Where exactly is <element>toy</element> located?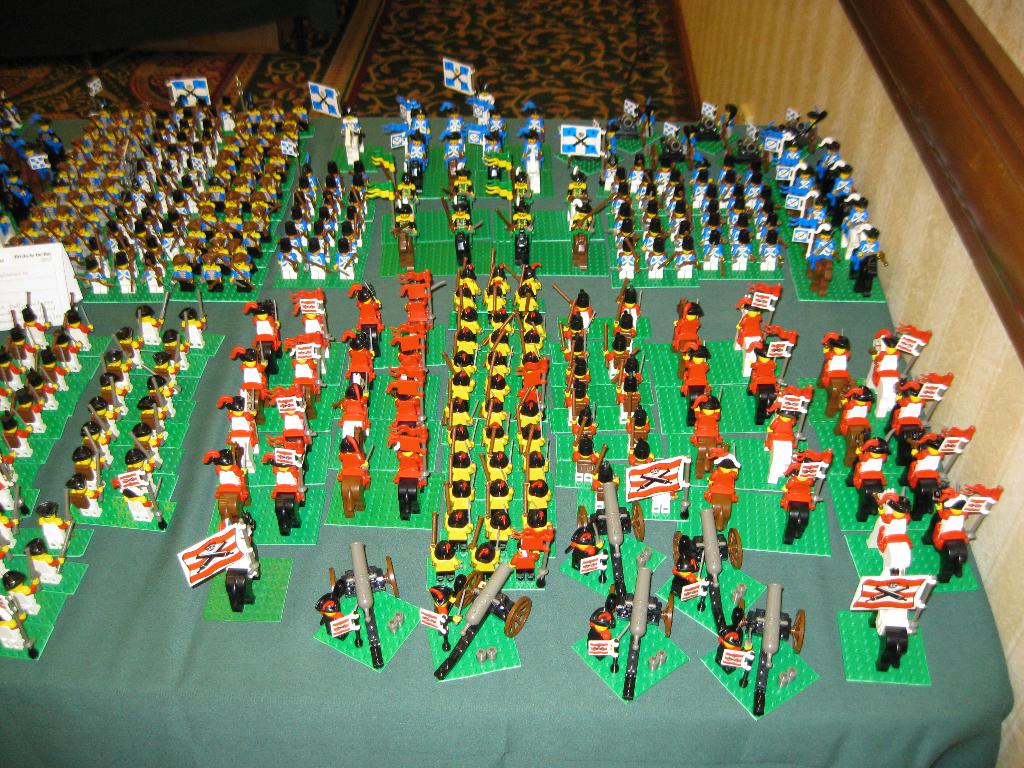
Its bounding box is 563 298 588 356.
